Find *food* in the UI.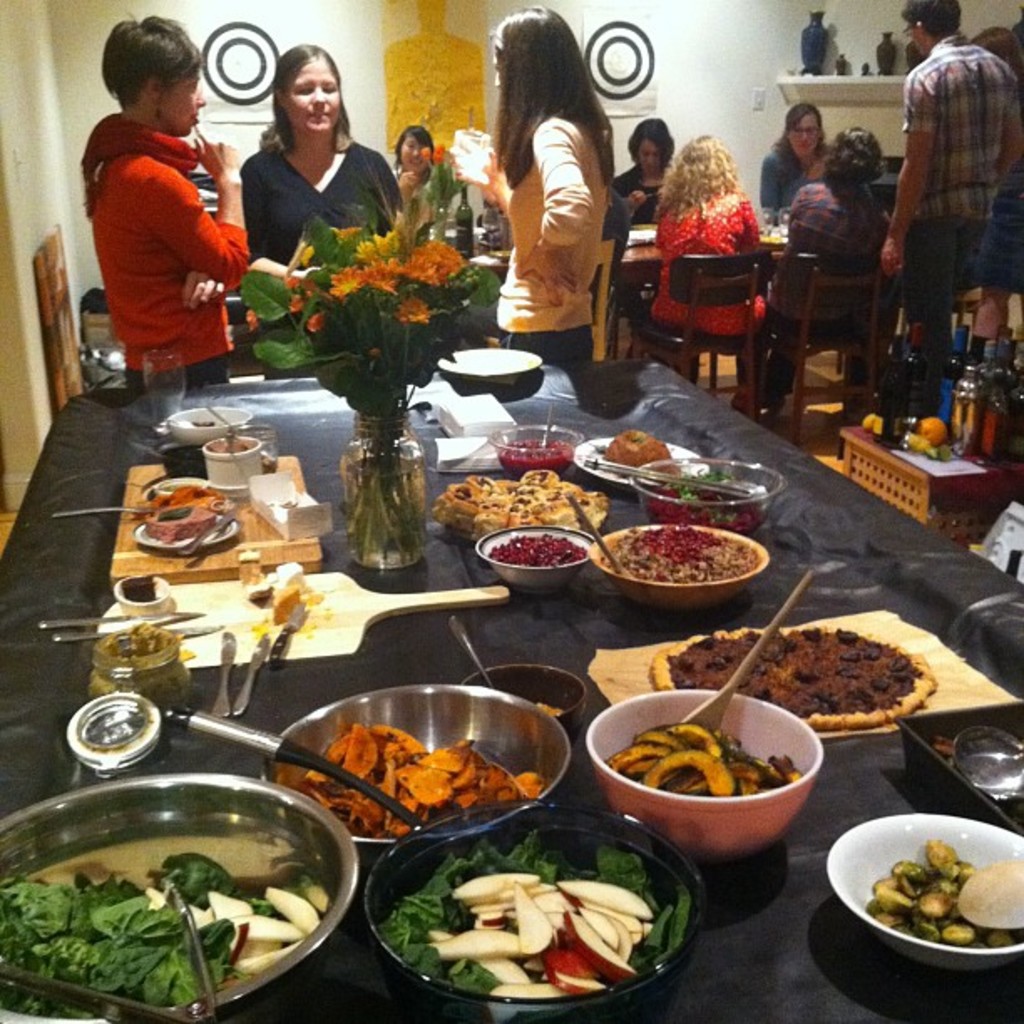
UI element at 604:425:686:479.
